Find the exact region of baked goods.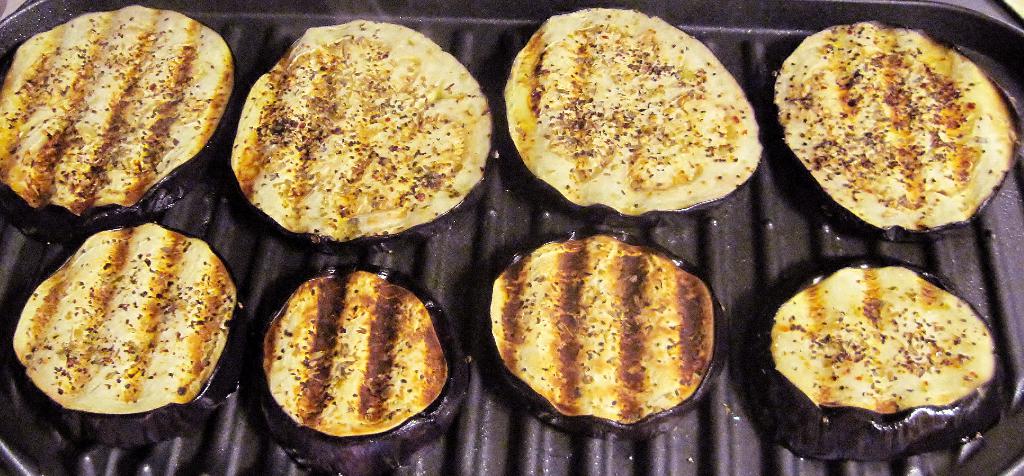
Exact region: x1=770 y1=265 x2=997 y2=416.
